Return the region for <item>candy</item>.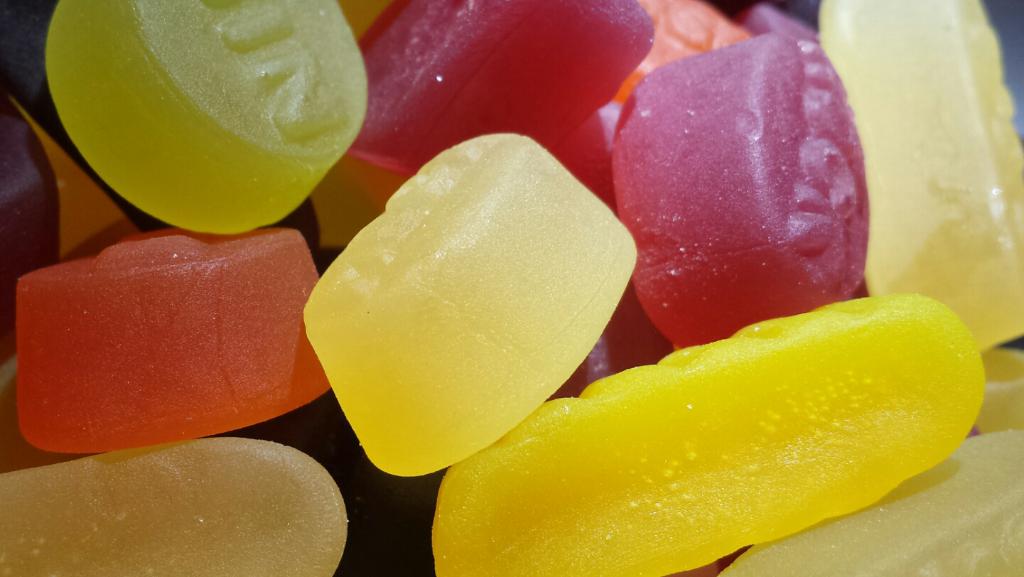
{"left": 300, "top": 127, "right": 642, "bottom": 480}.
